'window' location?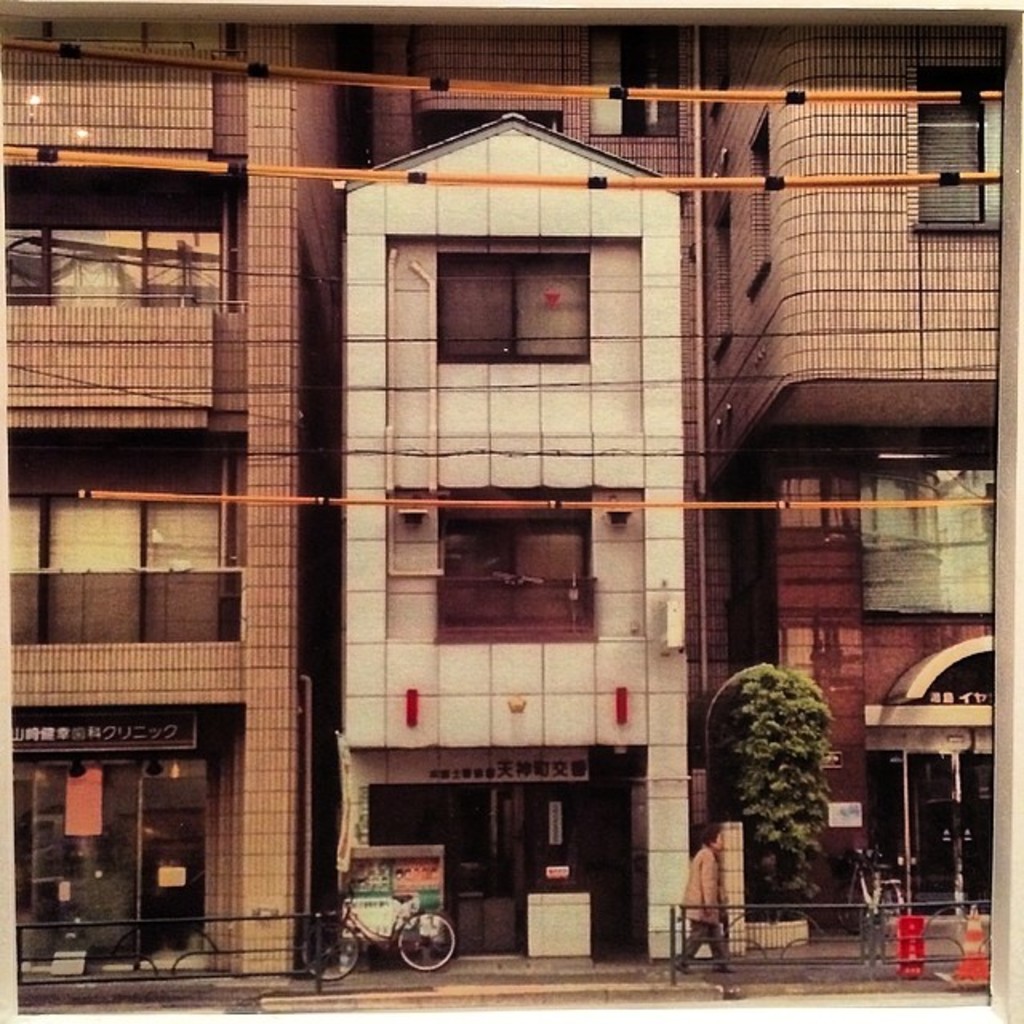
left=371, top=781, right=522, bottom=898
